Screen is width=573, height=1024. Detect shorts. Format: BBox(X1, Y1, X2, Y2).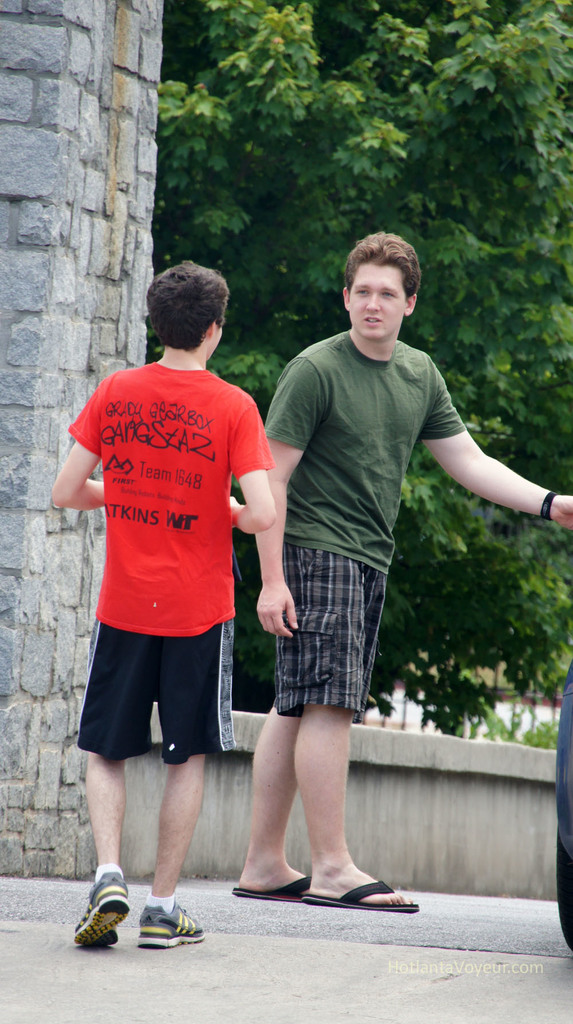
BBox(273, 555, 387, 714).
